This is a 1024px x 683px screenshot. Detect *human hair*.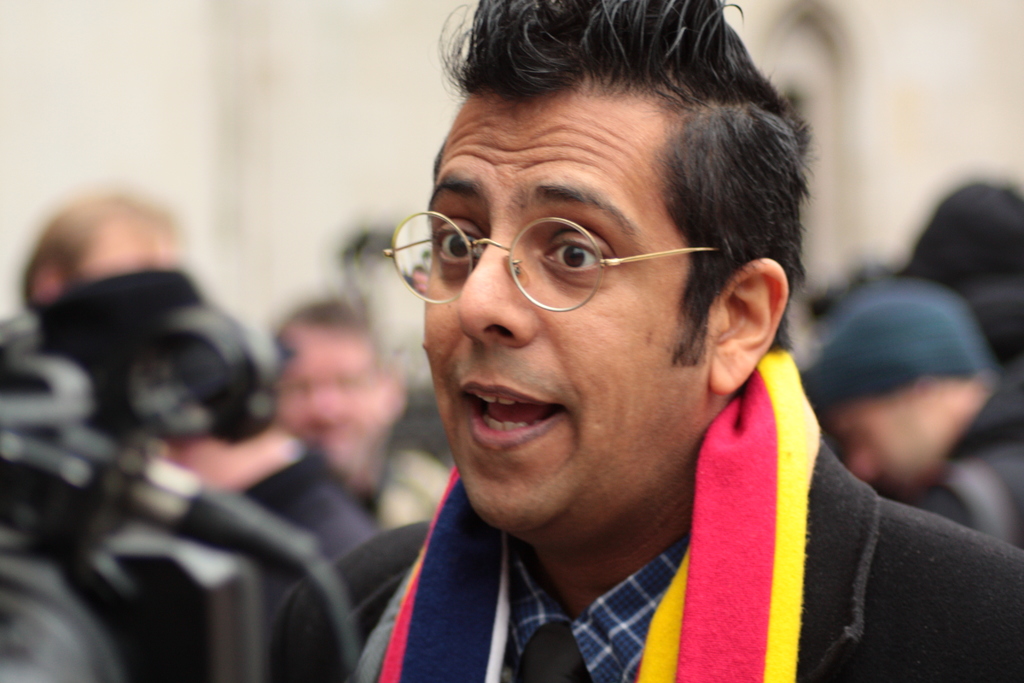
381:6:785:341.
